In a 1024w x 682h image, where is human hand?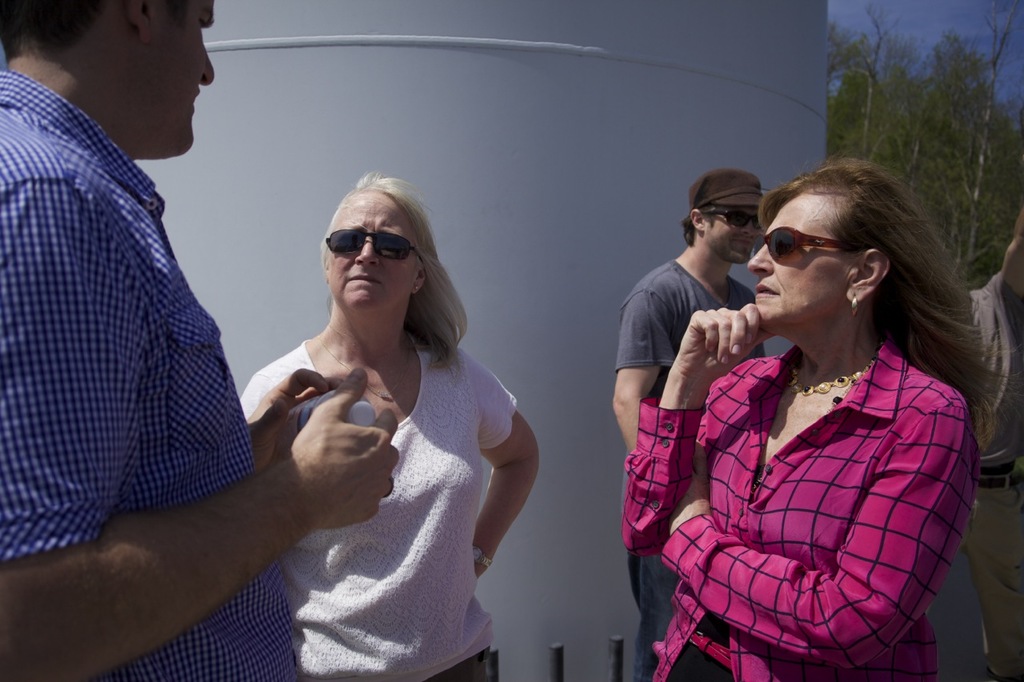
pyautogui.locateOnScreen(246, 369, 347, 425).
